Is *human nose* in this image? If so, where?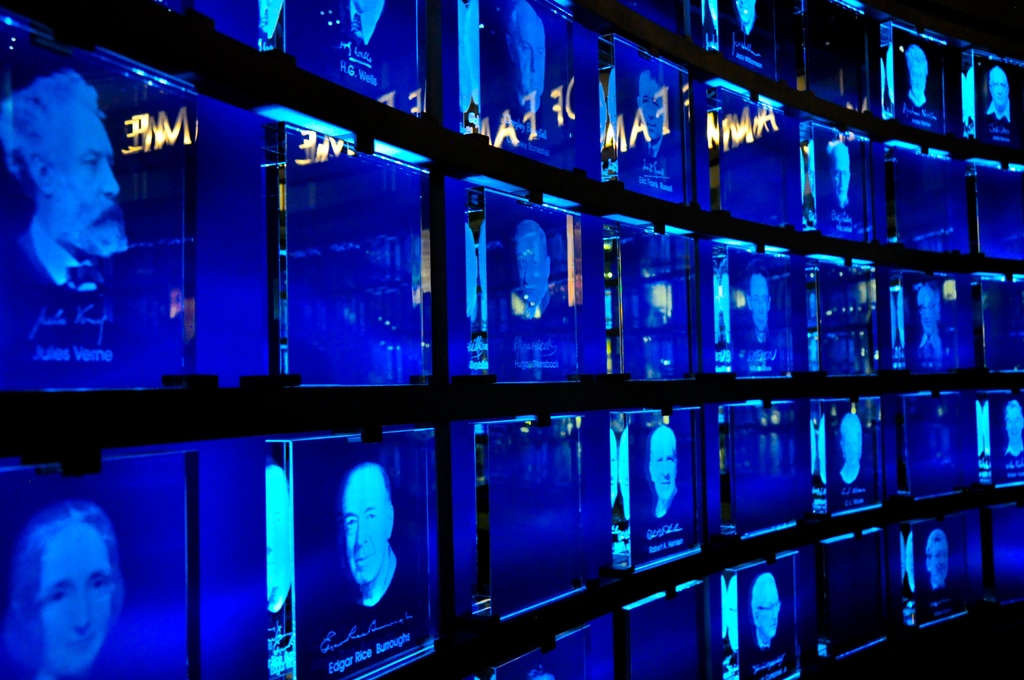
Yes, at select_region(644, 99, 655, 120).
